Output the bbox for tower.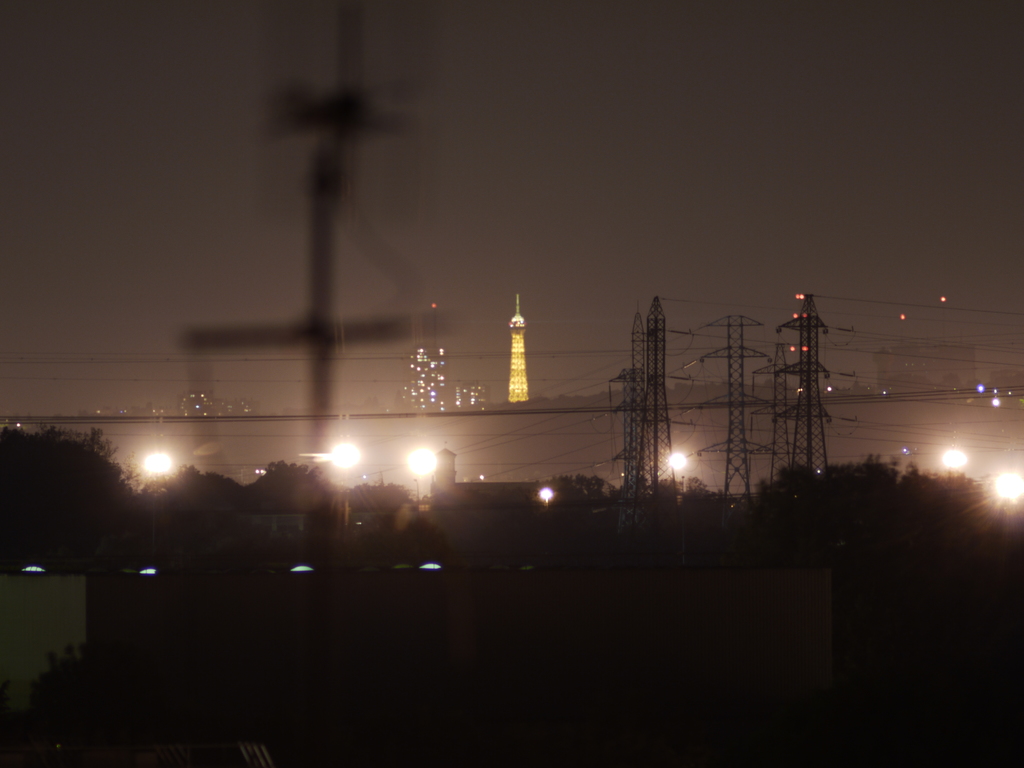
753/340/797/470.
